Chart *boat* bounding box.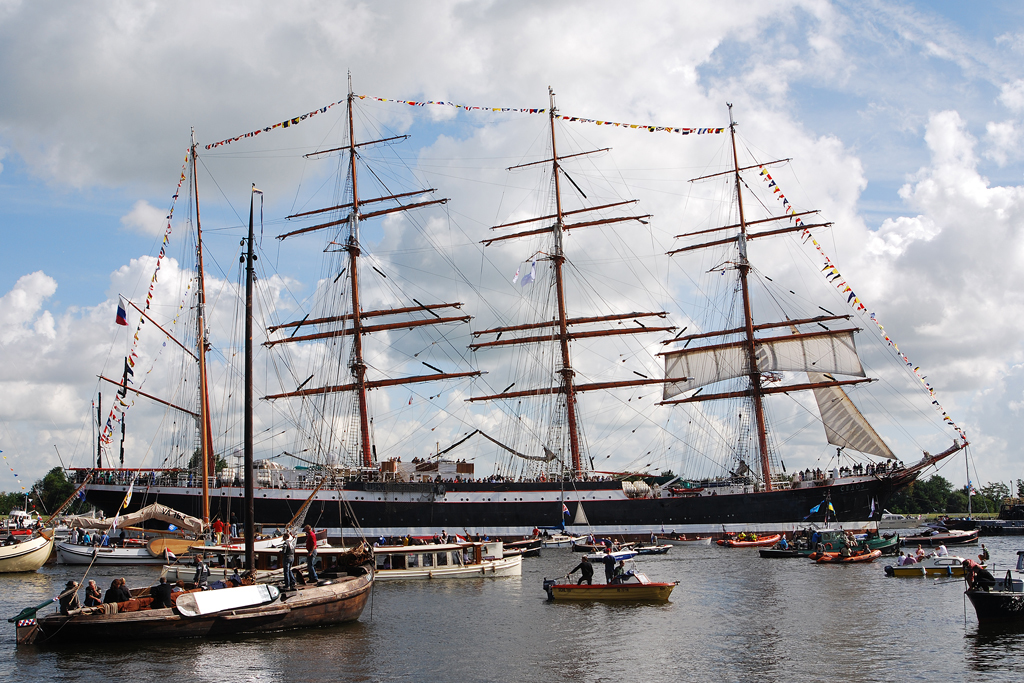
Charted: 9,525,34,543.
